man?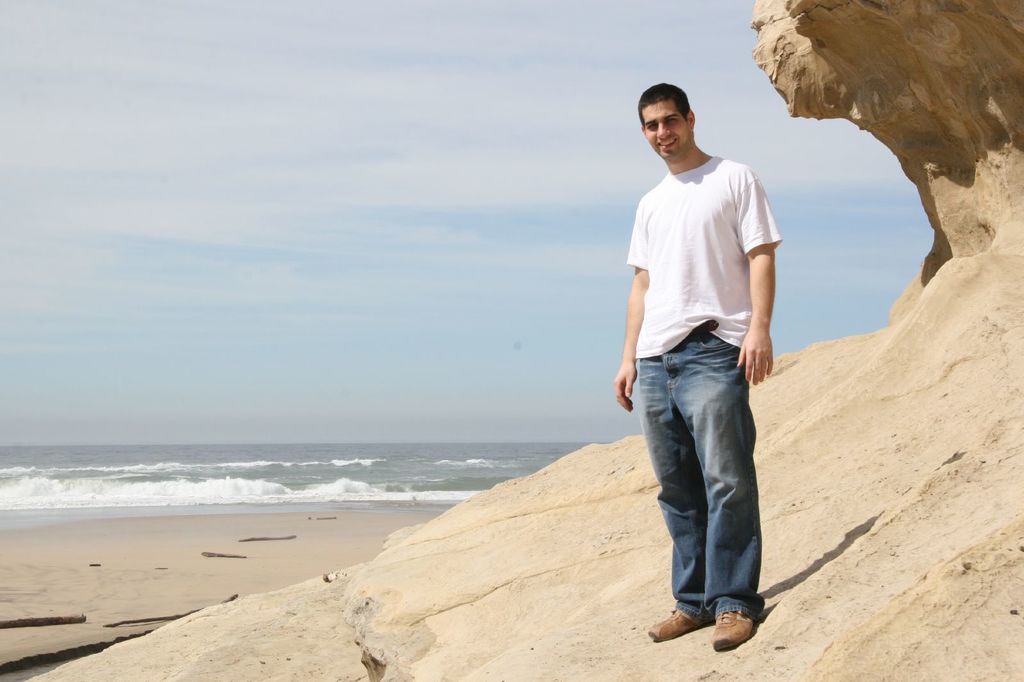
x1=618 y1=72 x2=797 y2=648
